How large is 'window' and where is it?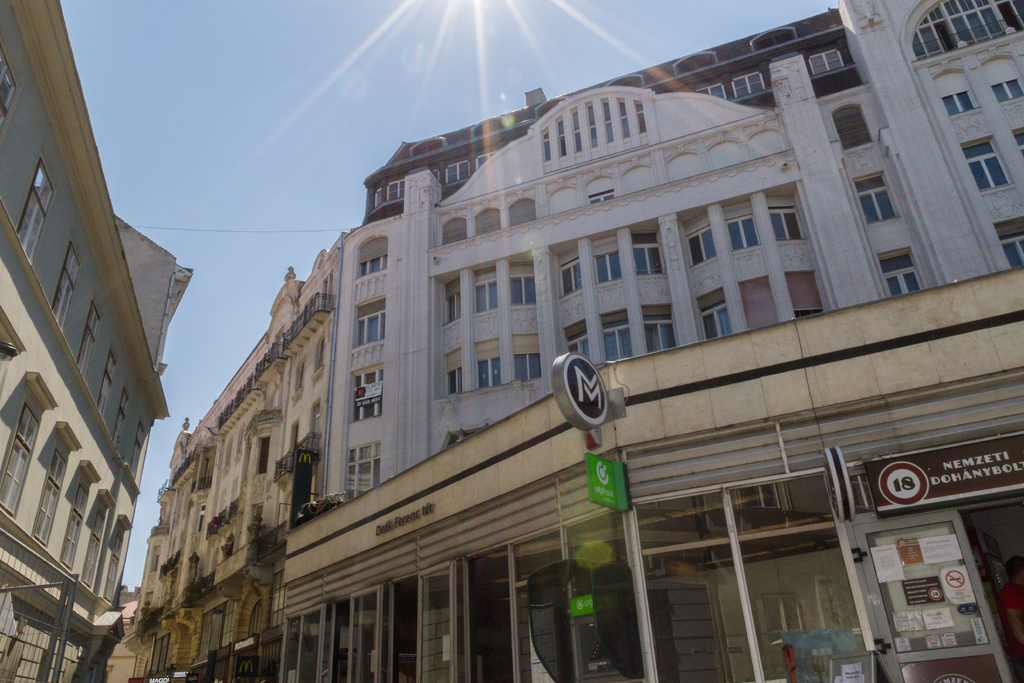
Bounding box: crop(592, 233, 622, 281).
